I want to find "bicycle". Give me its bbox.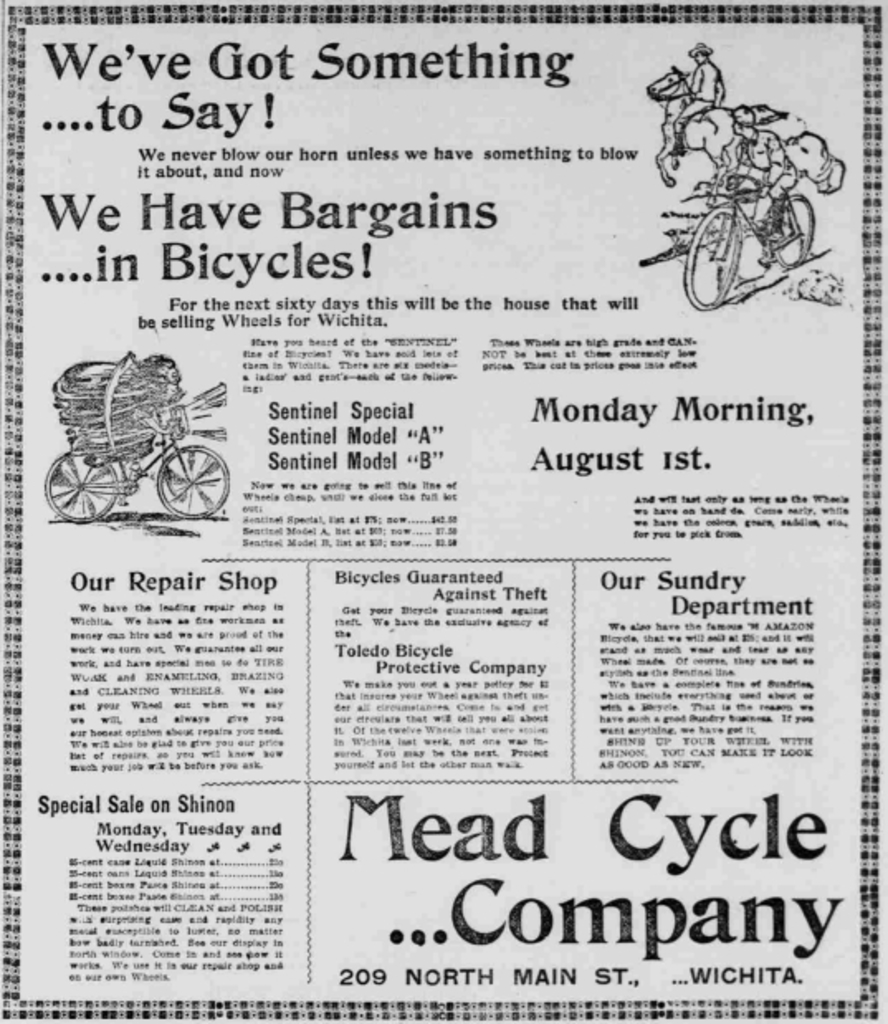
{"left": 38, "top": 412, "right": 232, "bottom": 521}.
